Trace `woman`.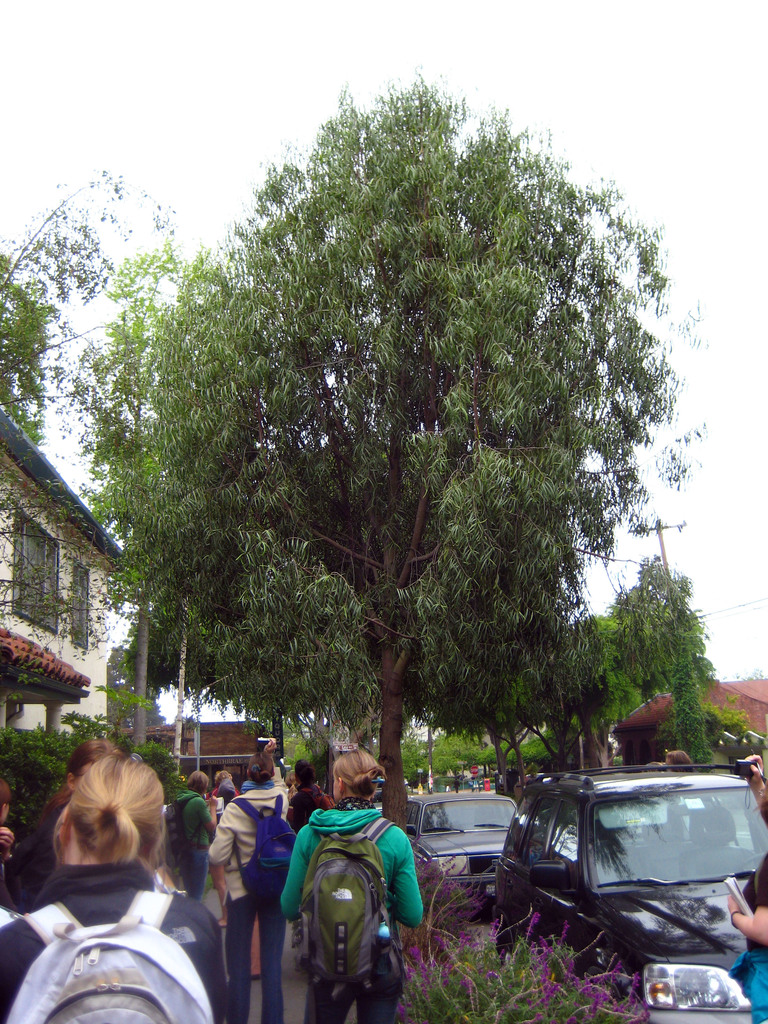
Traced to x1=216, y1=740, x2=294, y2=1023.
